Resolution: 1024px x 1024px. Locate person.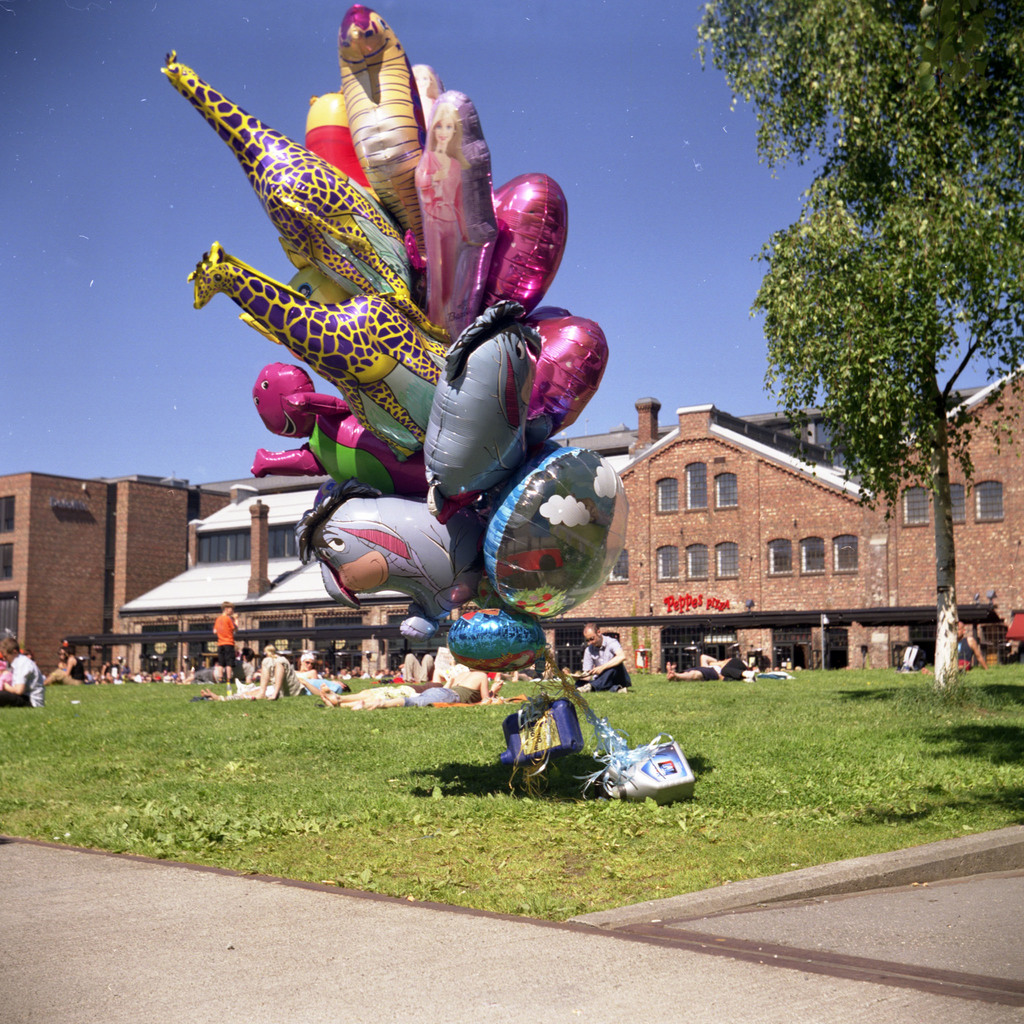
box=[335, 679, 412, 707].
